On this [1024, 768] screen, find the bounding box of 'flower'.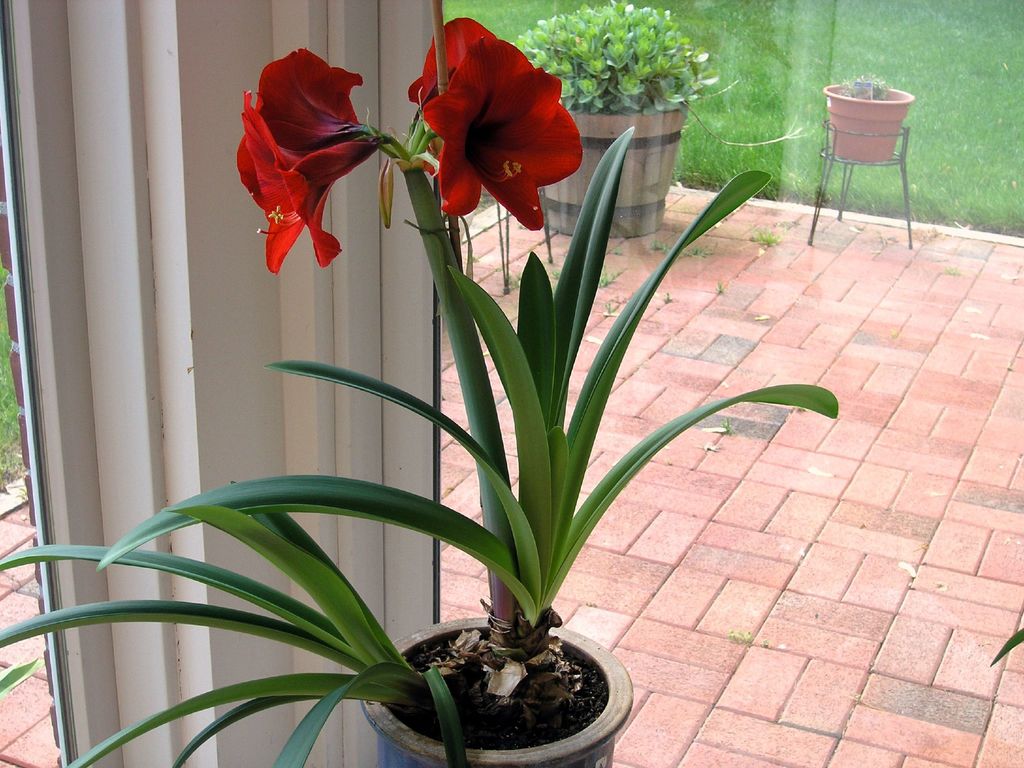
Bounding box: rect(237, 47, 376, 273).
